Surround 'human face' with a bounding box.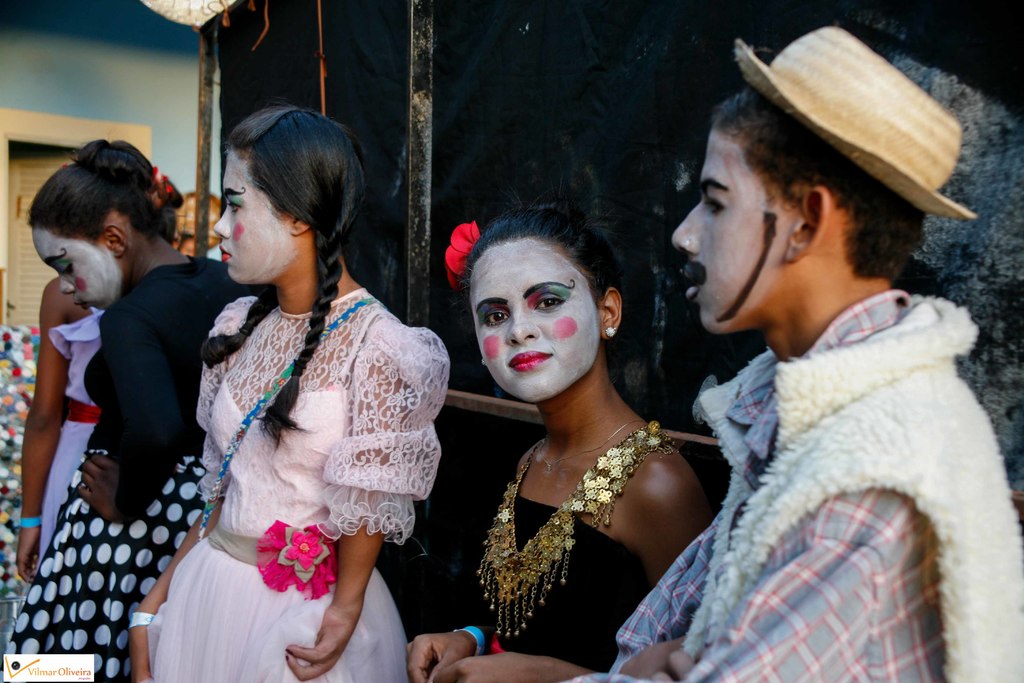
locate(213, 147, 293, 284).
